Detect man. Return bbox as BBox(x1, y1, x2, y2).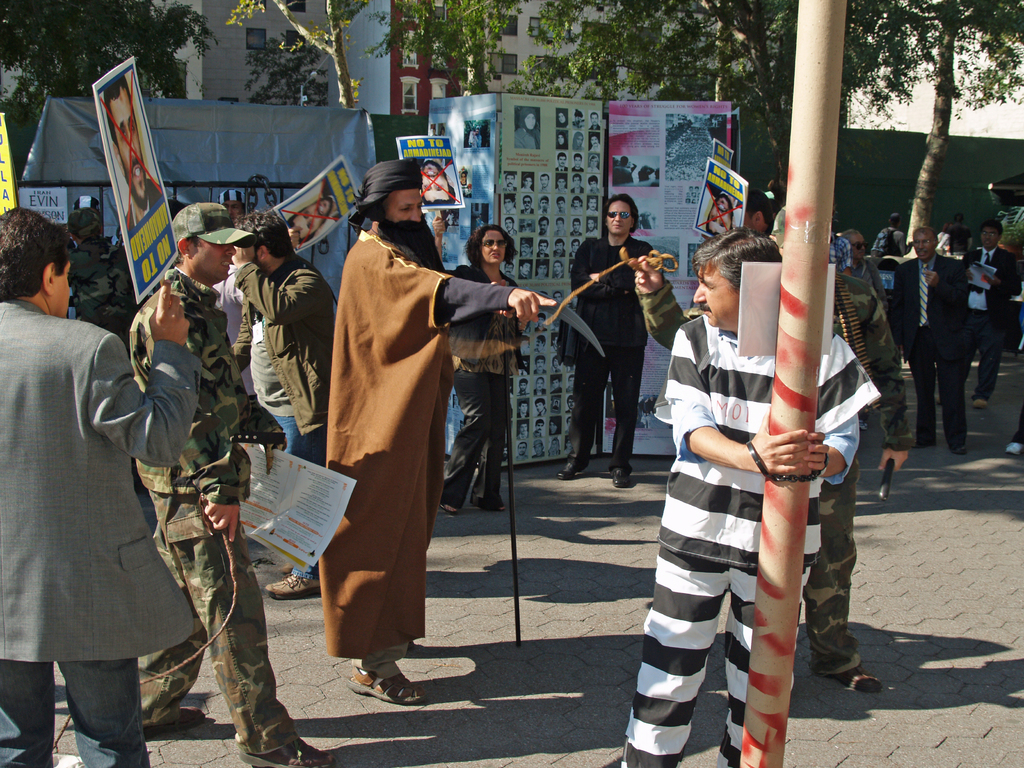
BBox(538, 314, 545, 331).
